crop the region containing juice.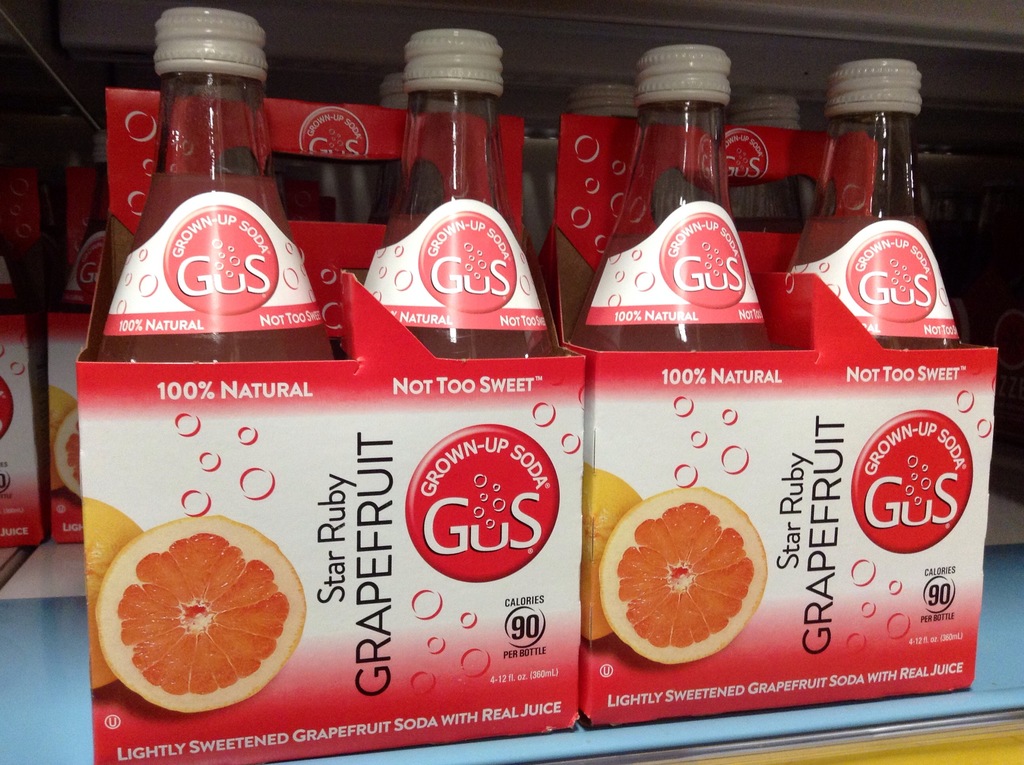
Crop region: region(371, 169, 540, 359).
